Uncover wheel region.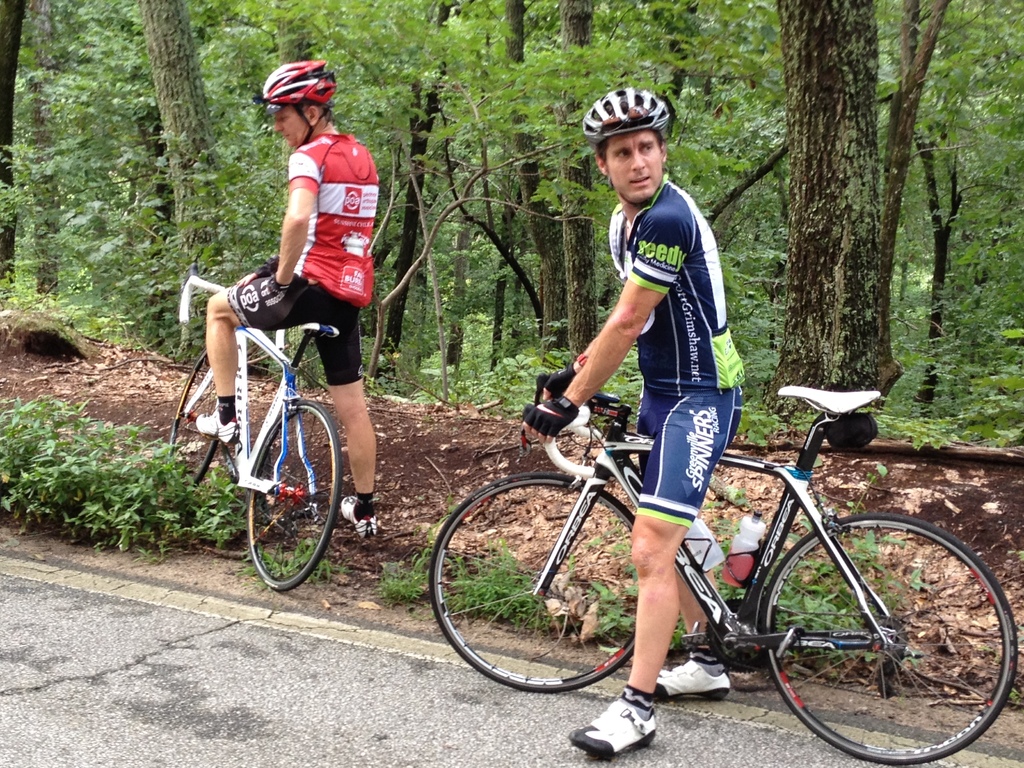
Uncovered: <region>426, 467, 628, 696</region>.
